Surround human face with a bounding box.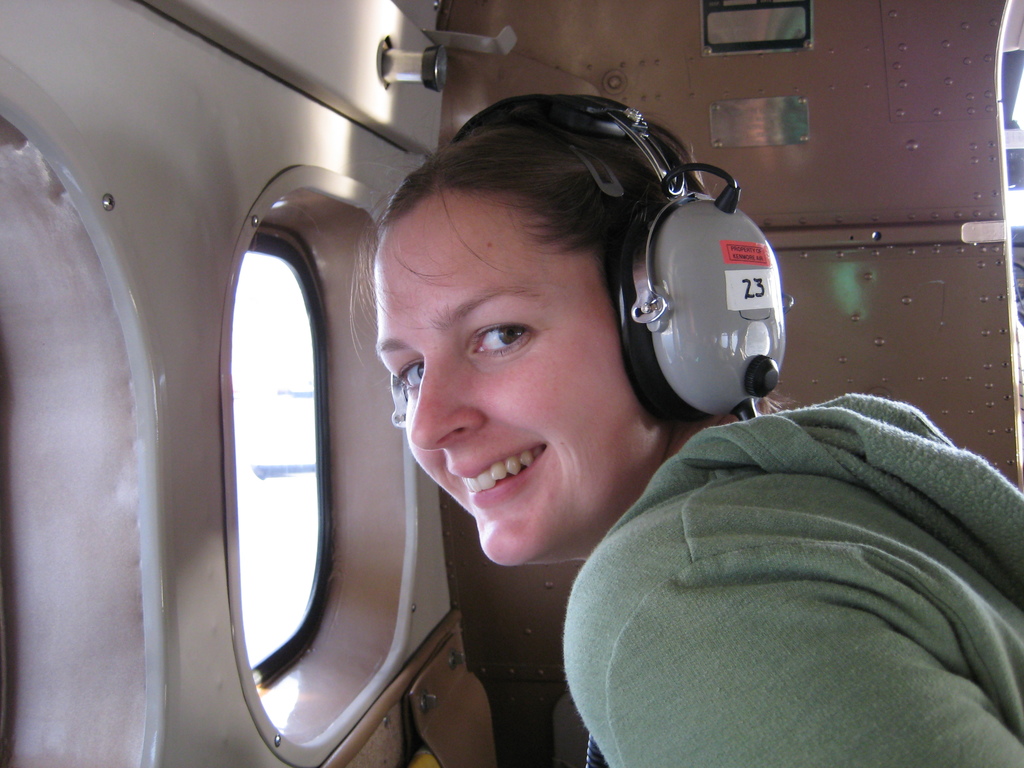
375/186/667/568.
